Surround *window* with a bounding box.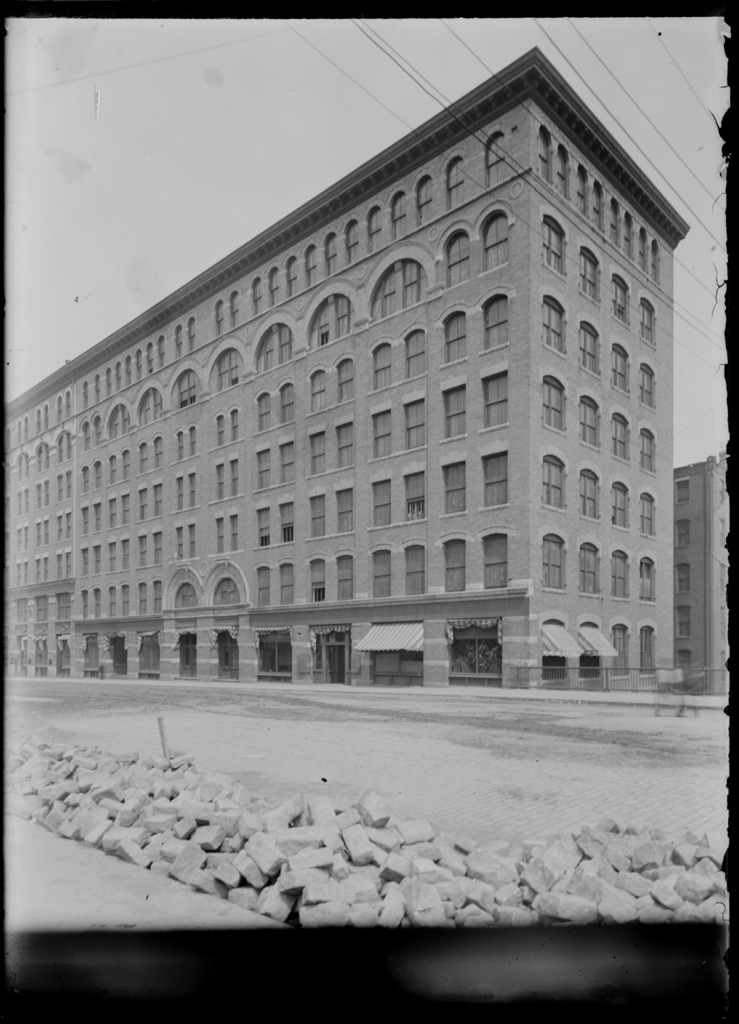
[623, 216, 635, 264].
